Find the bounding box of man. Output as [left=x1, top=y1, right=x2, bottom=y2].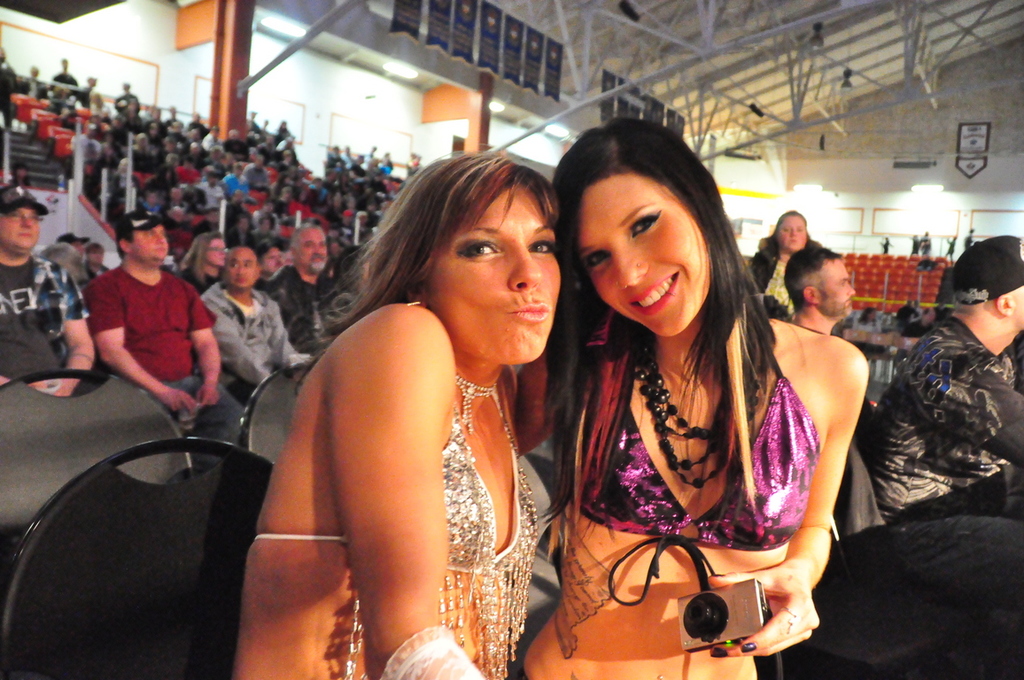
[left=77, top=74, right=97, bottom=107].
